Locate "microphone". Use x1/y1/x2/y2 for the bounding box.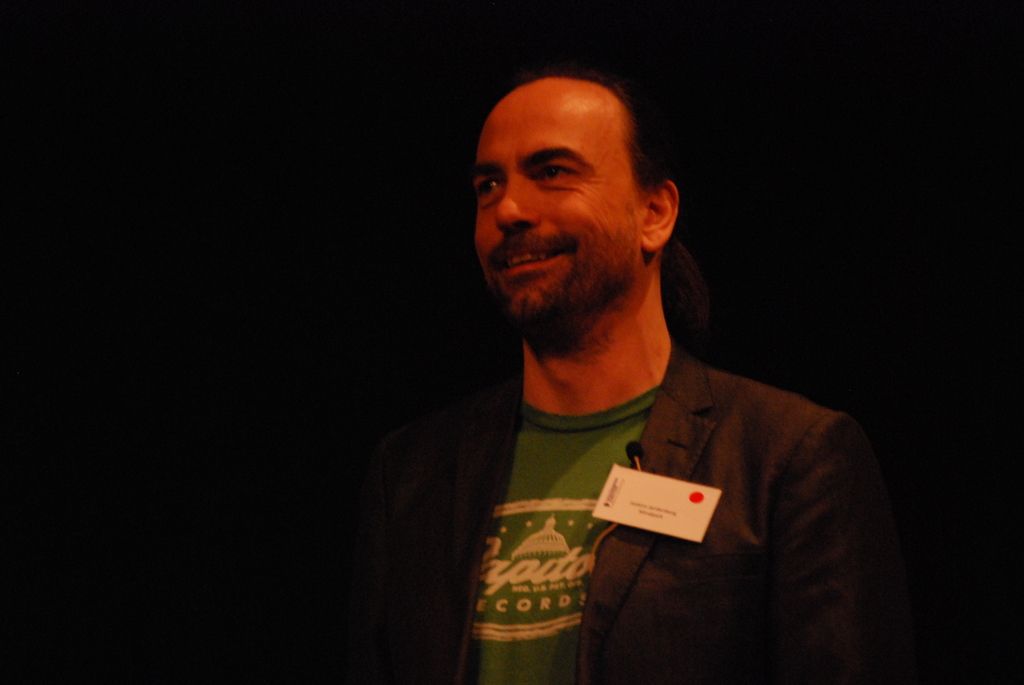
625/439/646/457.
